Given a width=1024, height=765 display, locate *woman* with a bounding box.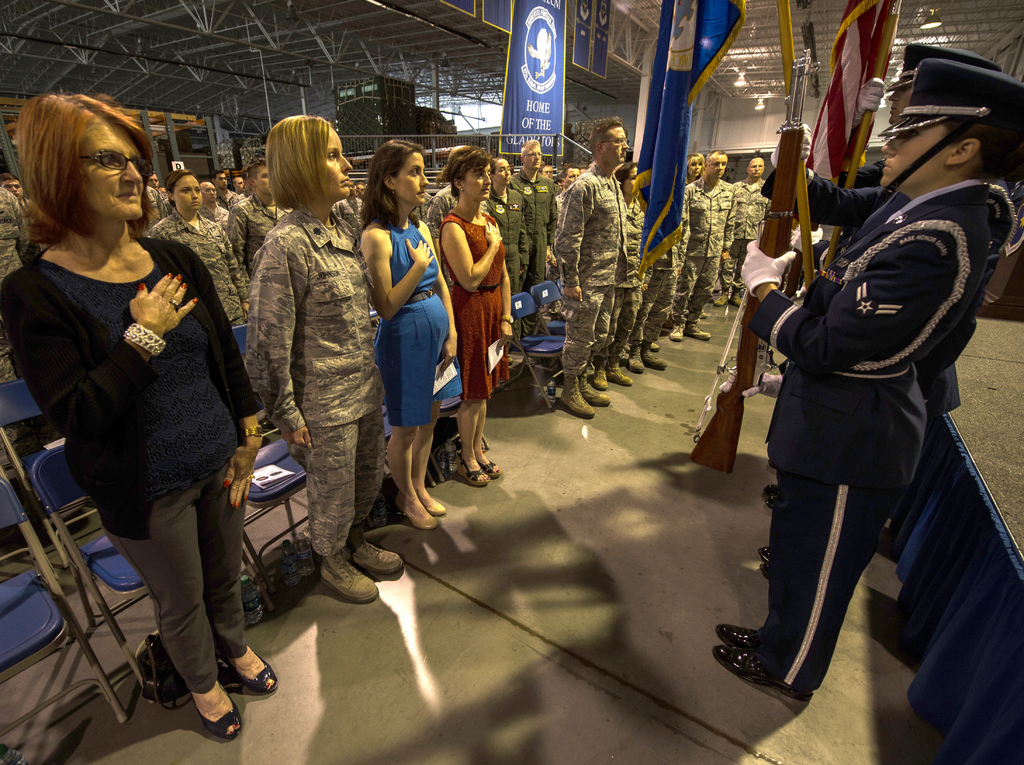
Located: <region>146, 163, 255, 325</region>.
